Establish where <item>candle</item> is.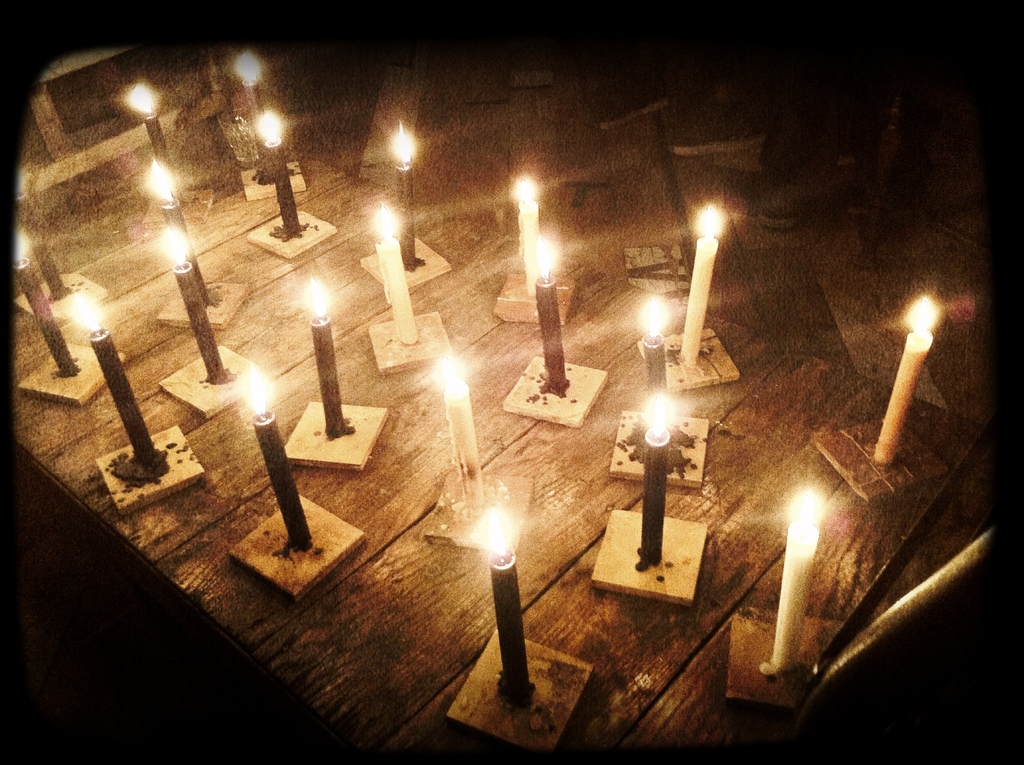
Established at [72,297,155,463].
